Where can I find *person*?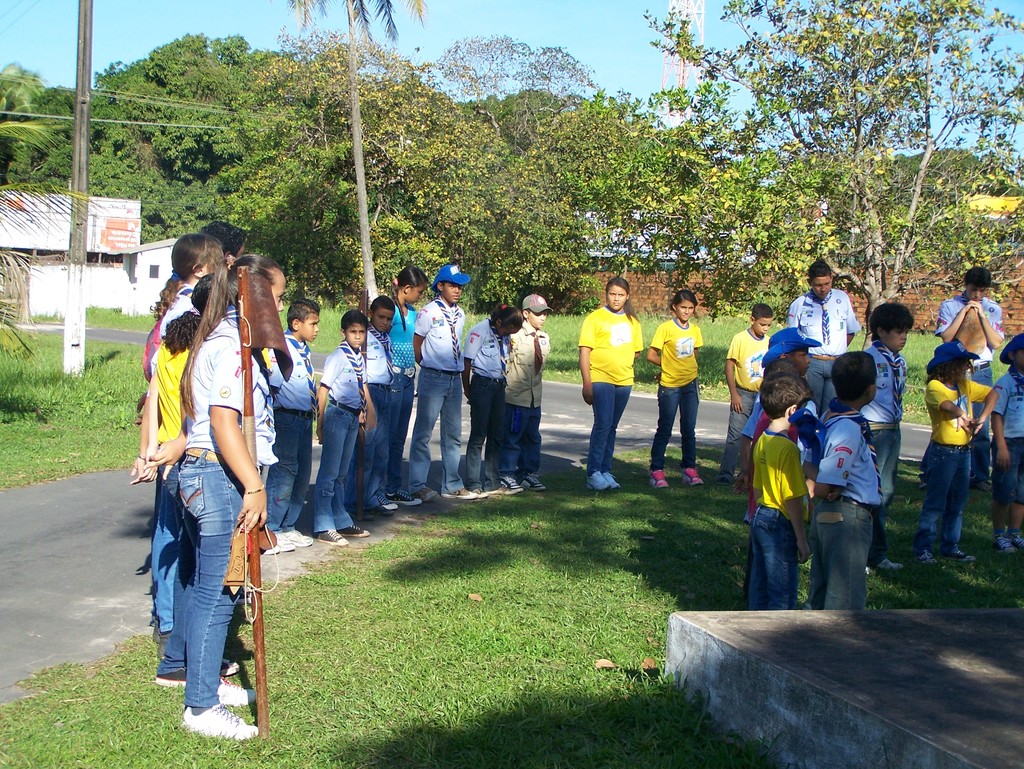
You can find it at left=909, top=340, right=998, bottom=558.
